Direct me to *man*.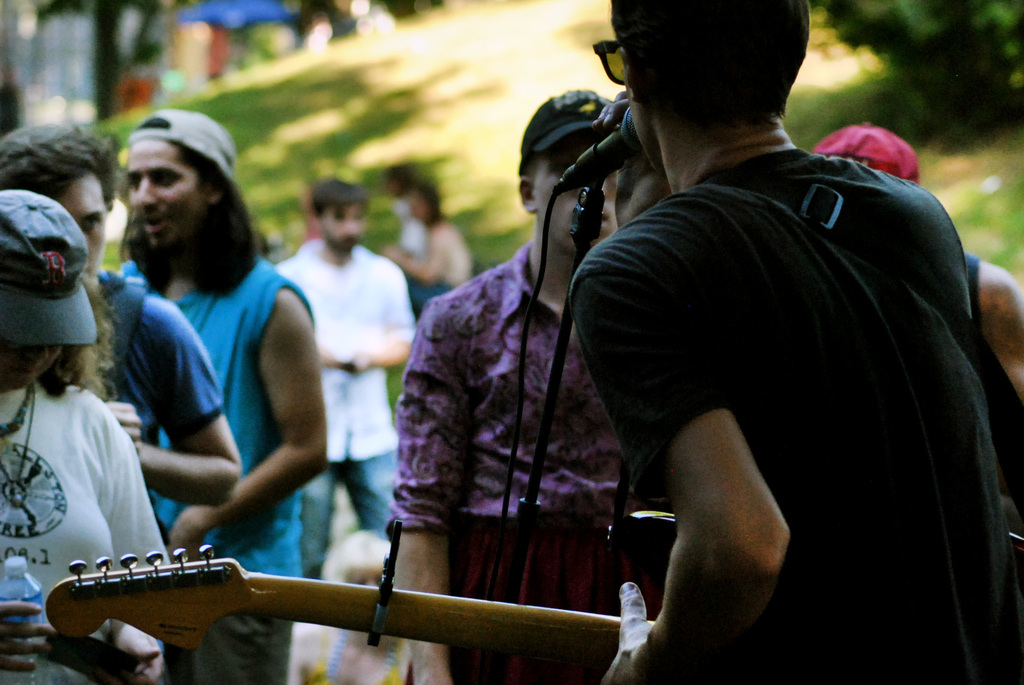
Direction: l=271, t=176, r=417, b=577.
